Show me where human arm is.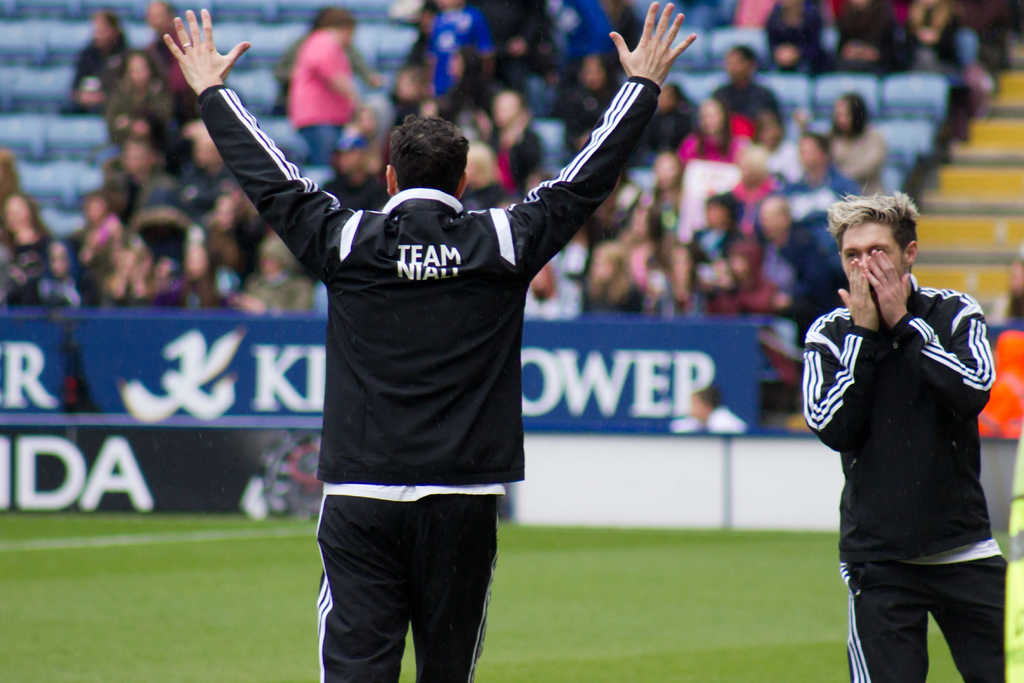
human arm is at (859, 238, 1000, 420).
